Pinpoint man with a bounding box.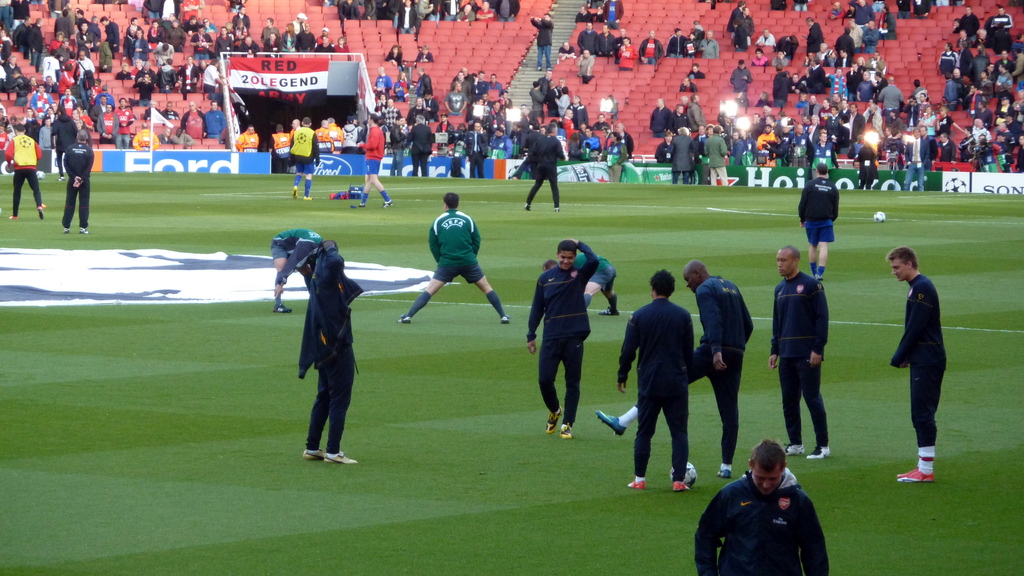
select_region(975, 65, 993, 97).
